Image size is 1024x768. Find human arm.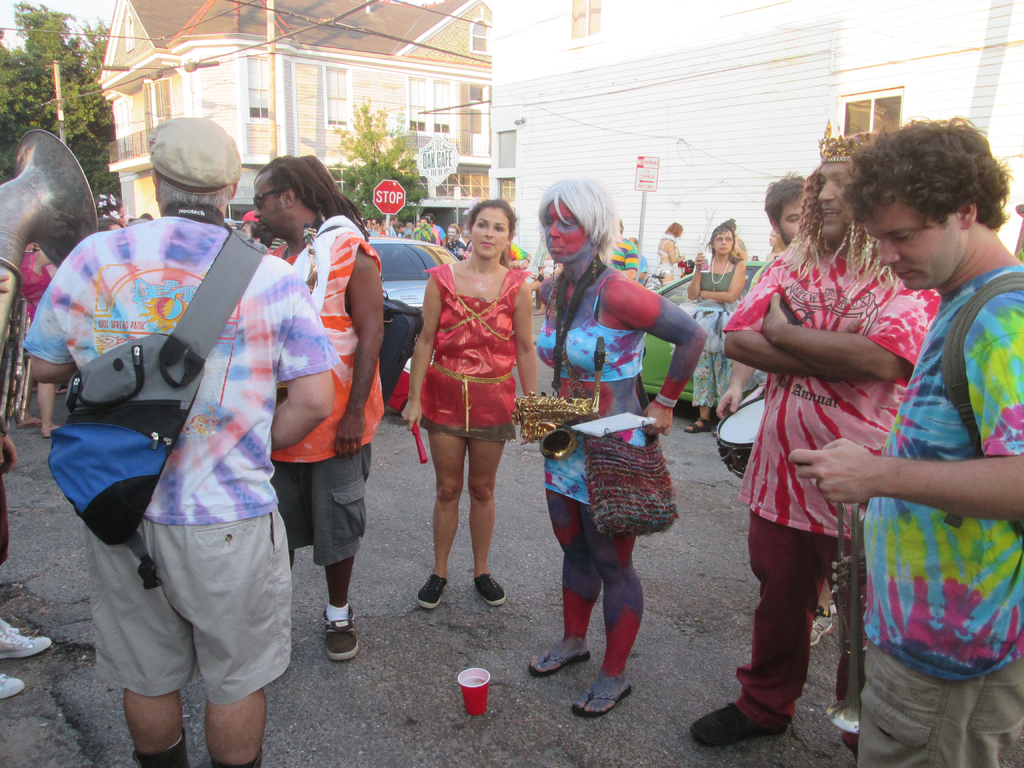
box=[751, 283, 941, 385].
